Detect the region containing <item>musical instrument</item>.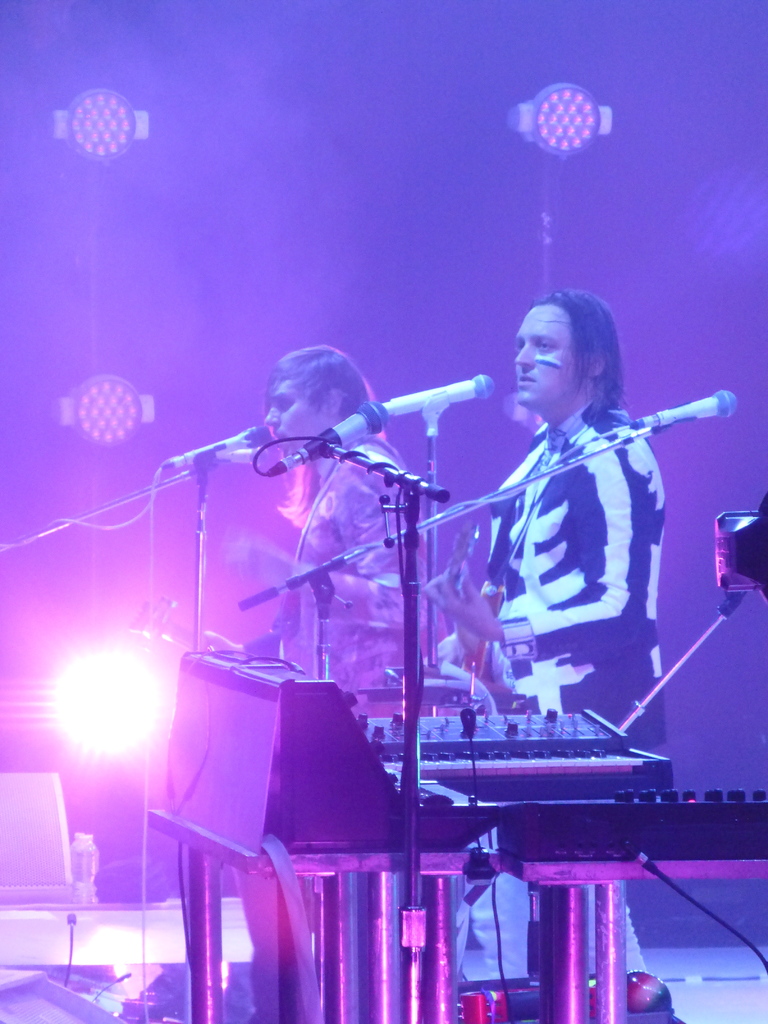
bbox=[449, 774, 767, 854].
